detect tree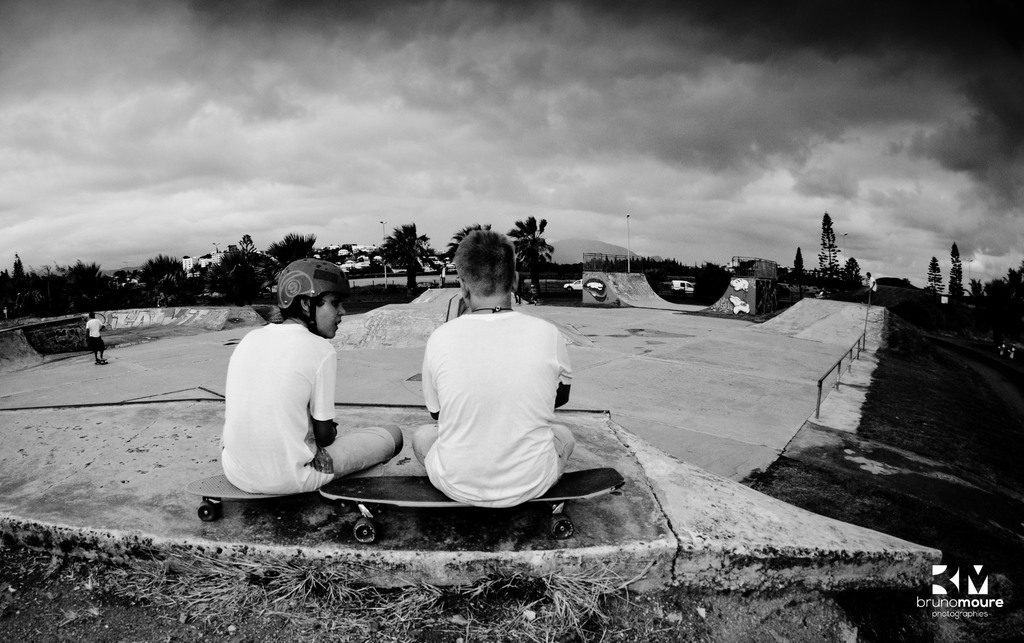
box(236, 232, 257, 253)
